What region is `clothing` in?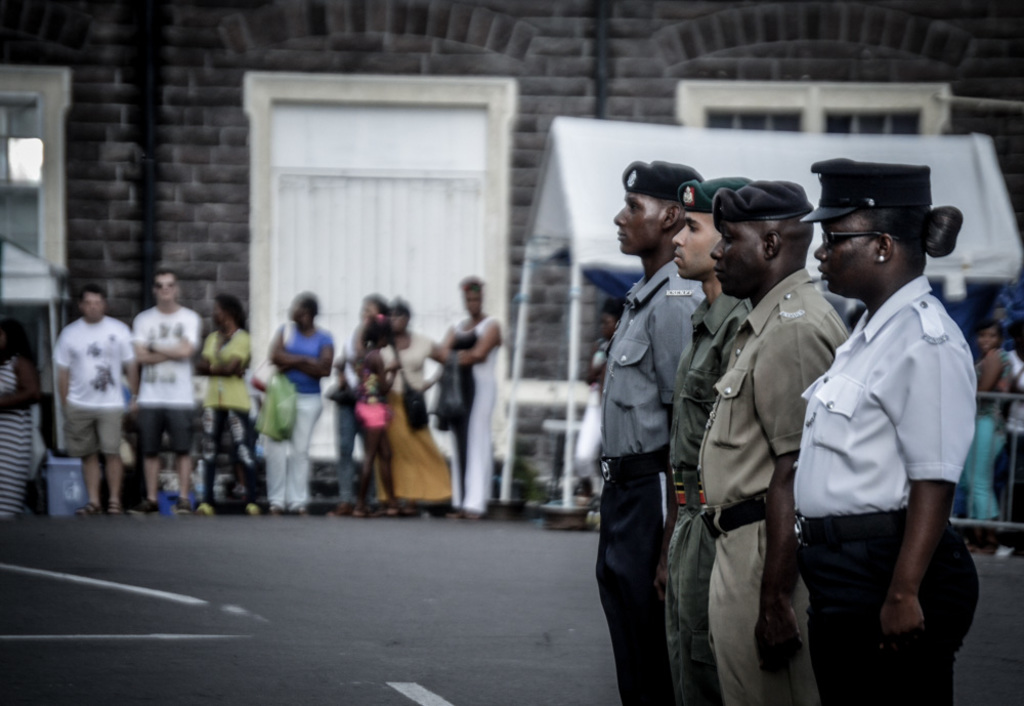
{"x1": 800, "y1": 212, "x2": 984, "y2": 665}.
